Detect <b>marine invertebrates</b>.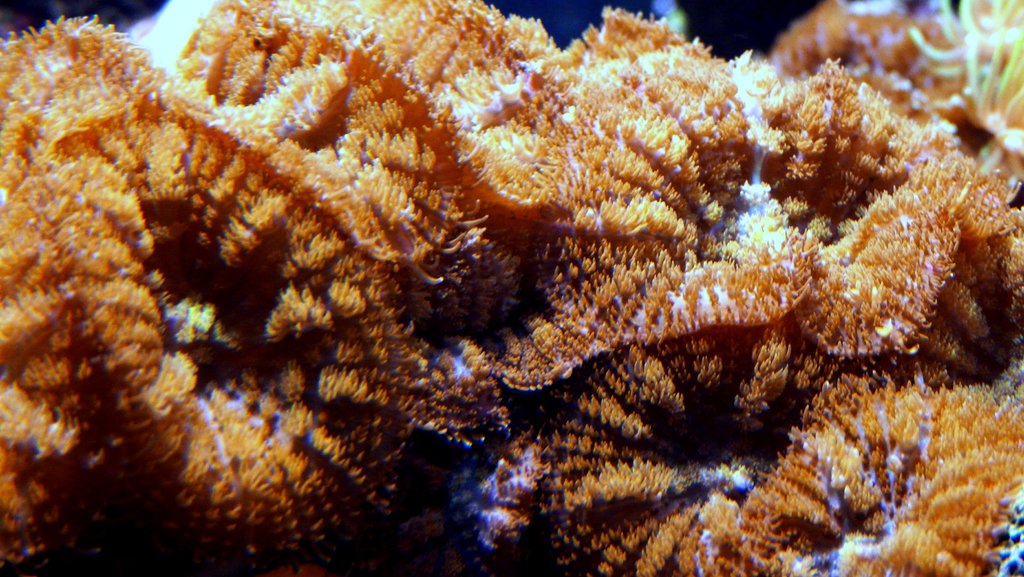
Detected at (left=491, top=225, right=1023, bottom=576).
